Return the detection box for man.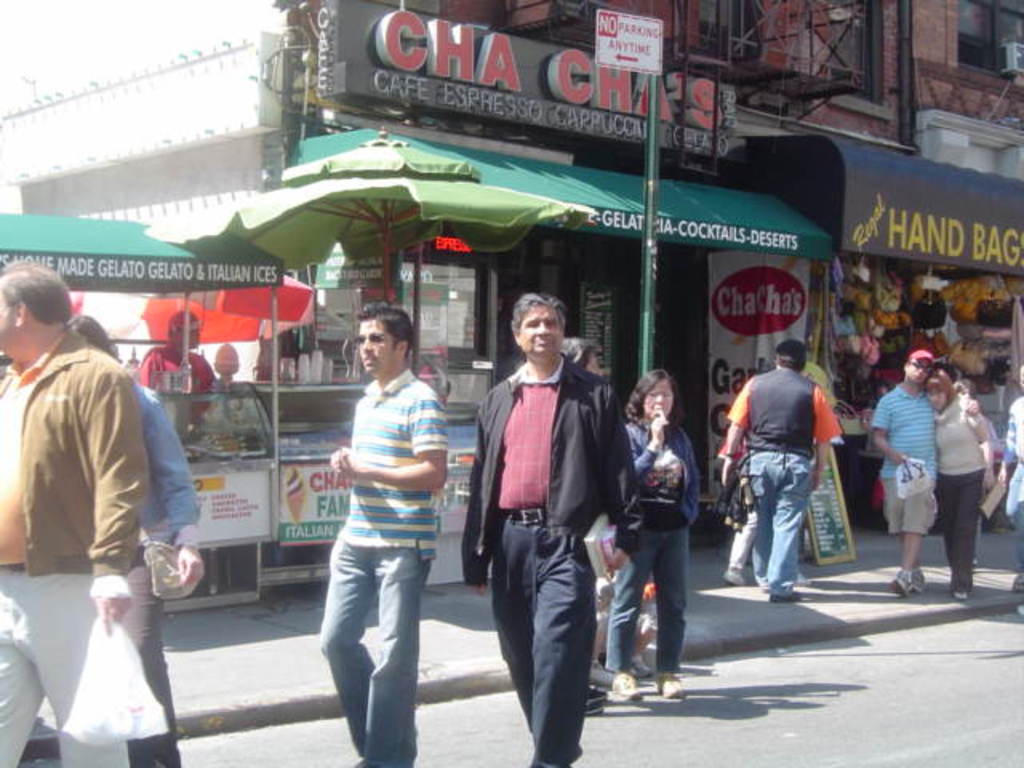
bbox(469, 291, 650, 766).
